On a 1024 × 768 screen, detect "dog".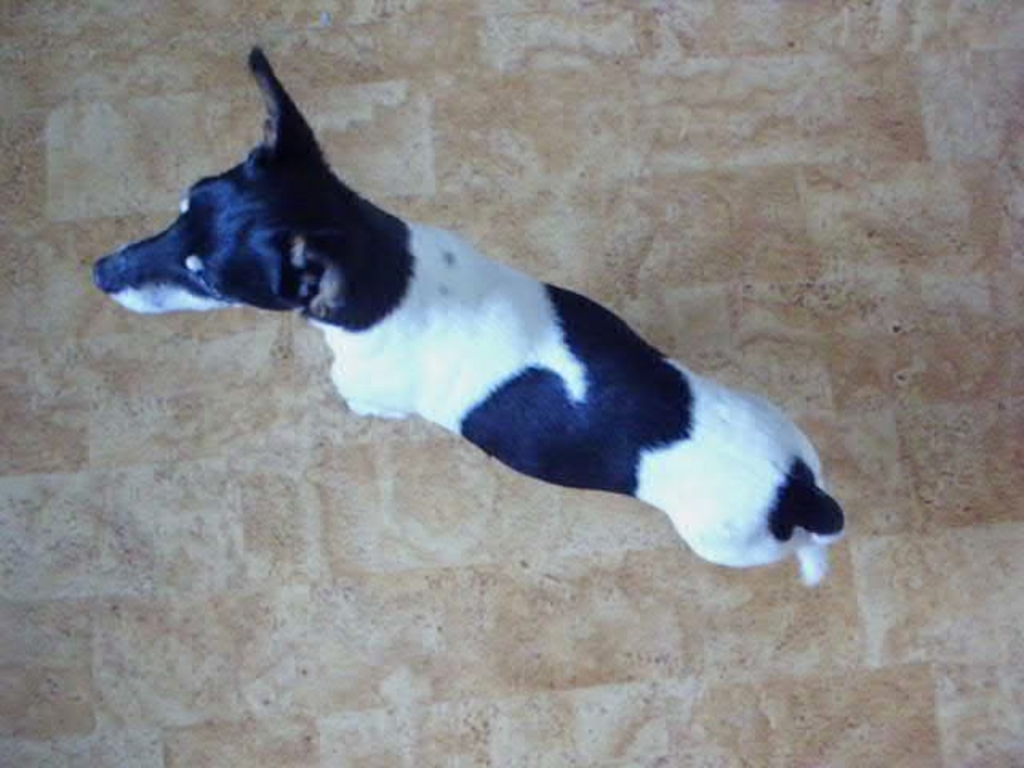
bbox=(90, 45, 851, 590).
